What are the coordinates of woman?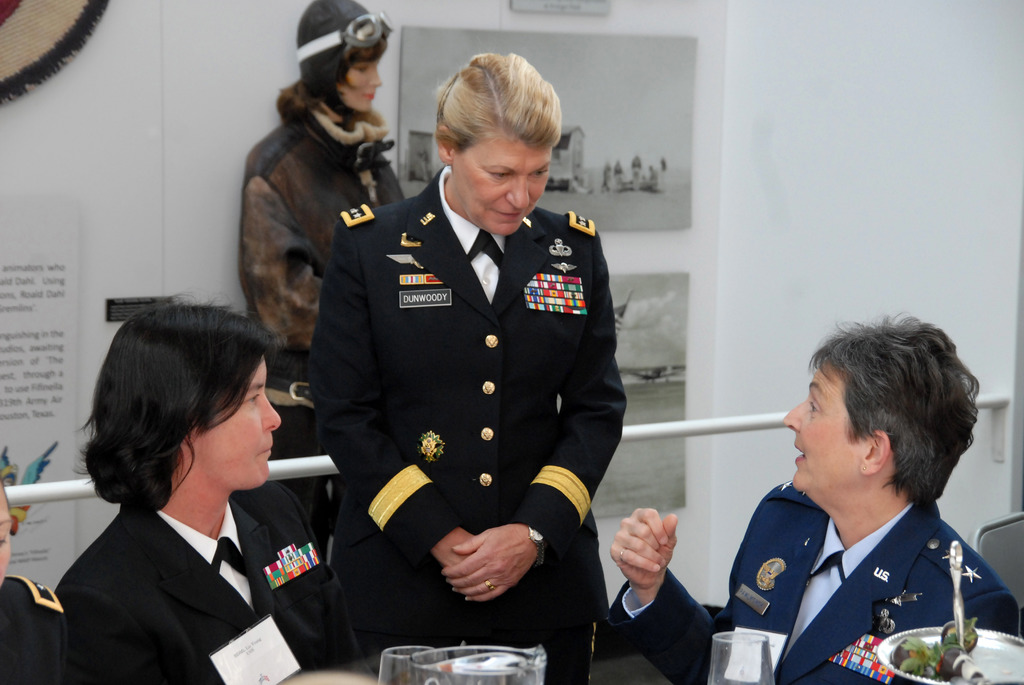
box=[609, 303, 1023, 684].
